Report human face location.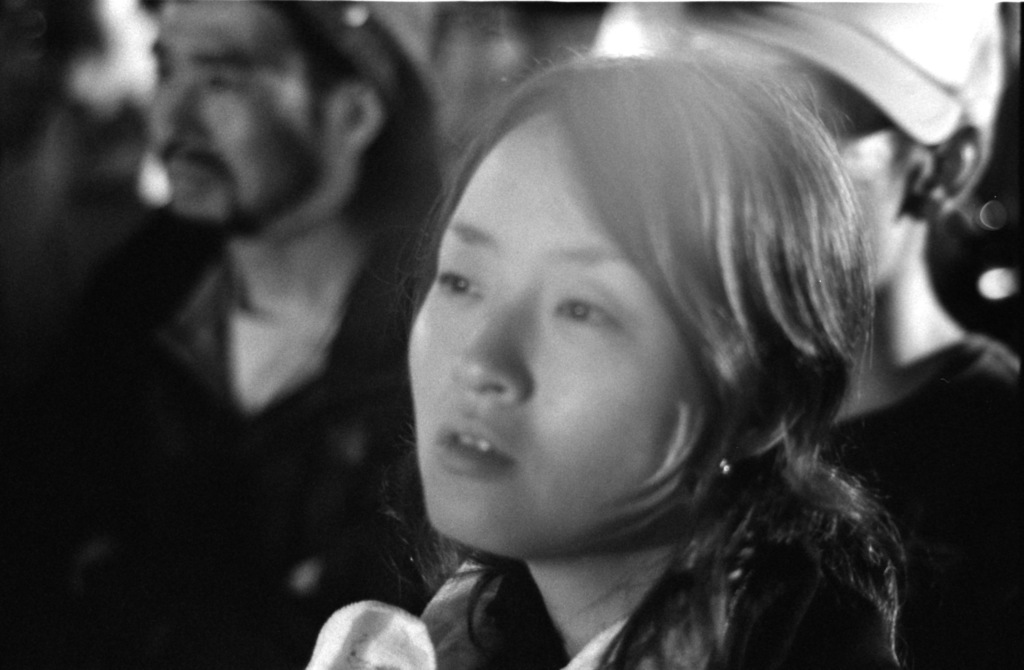
Report: bbox=(408, 110, 701, 546).
